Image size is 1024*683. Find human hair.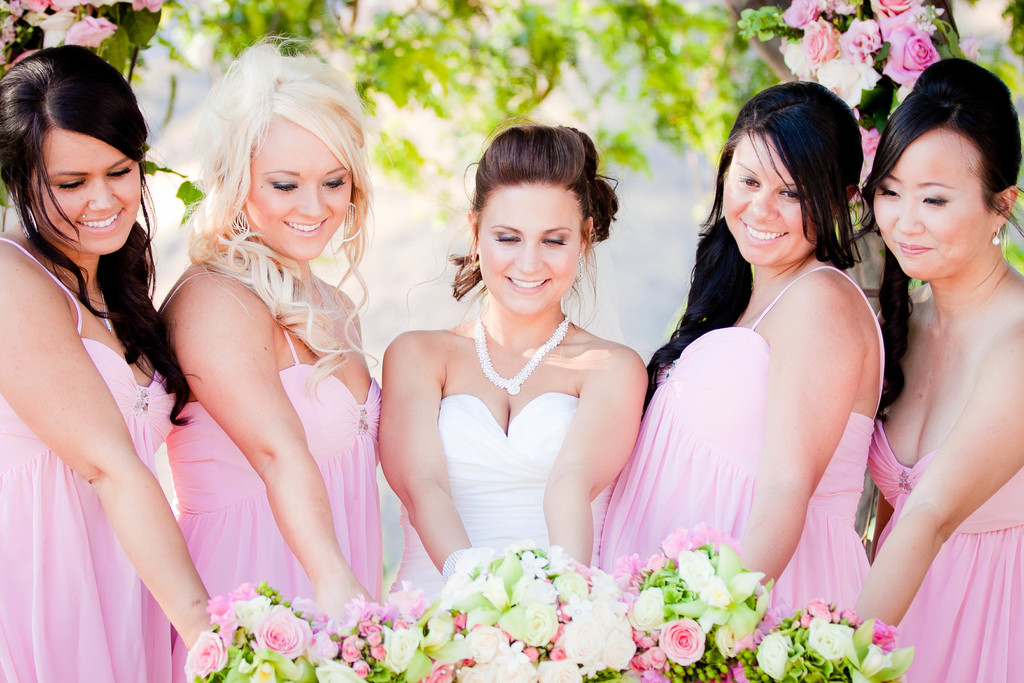
0:45:200:427.
